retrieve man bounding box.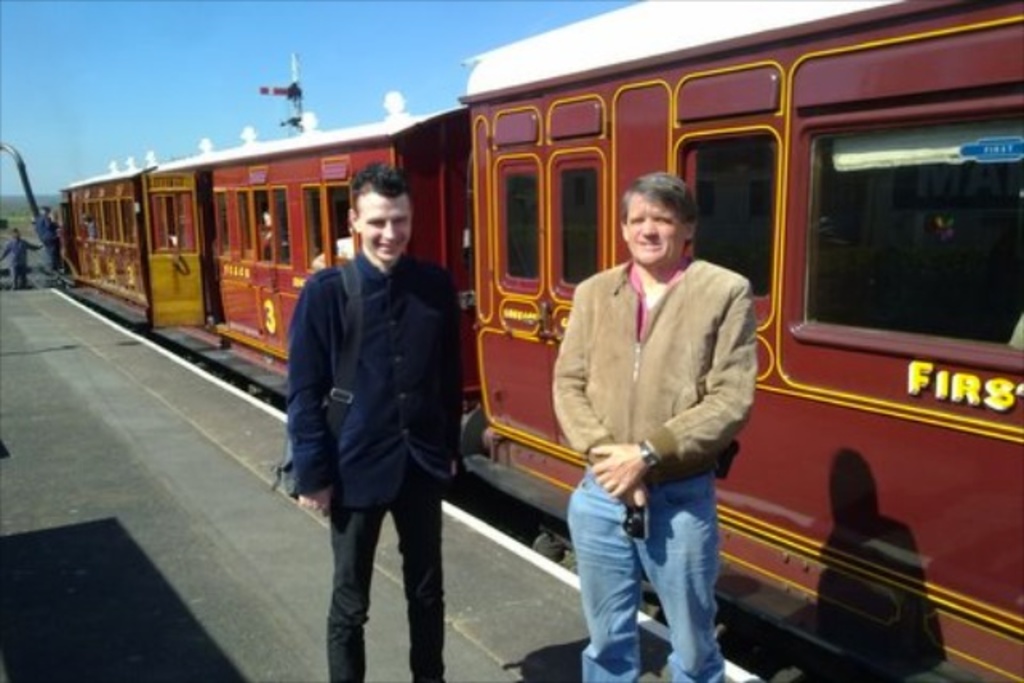
Bounding box: 35/203/66/274.
